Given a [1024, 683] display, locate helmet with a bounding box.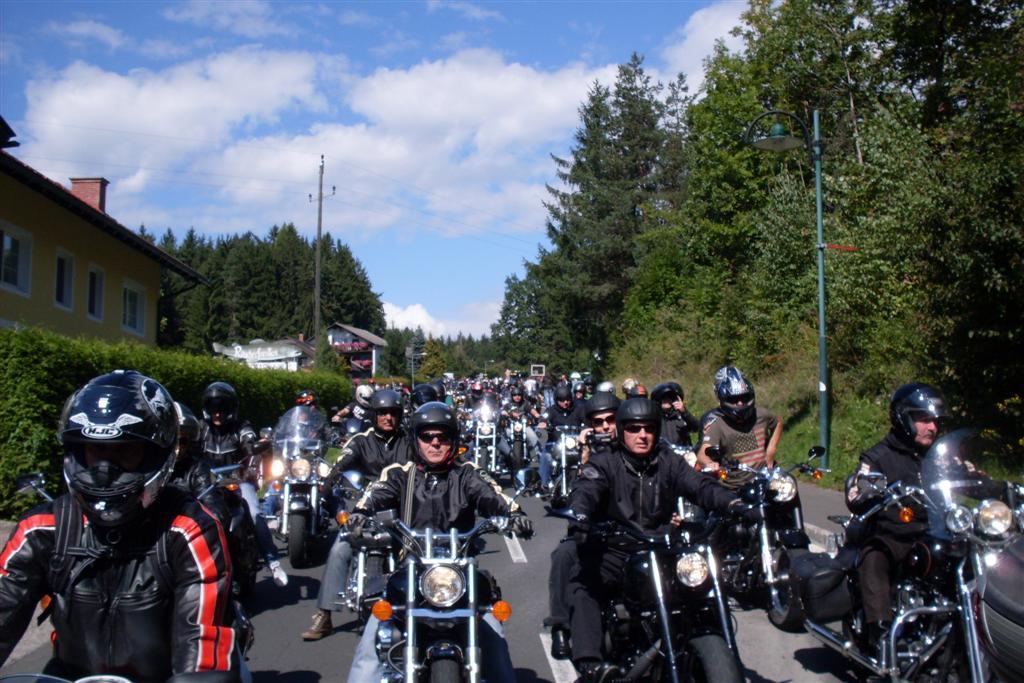
Located: pyautogui.locateOnScreen(714, 361, 757, 423).
